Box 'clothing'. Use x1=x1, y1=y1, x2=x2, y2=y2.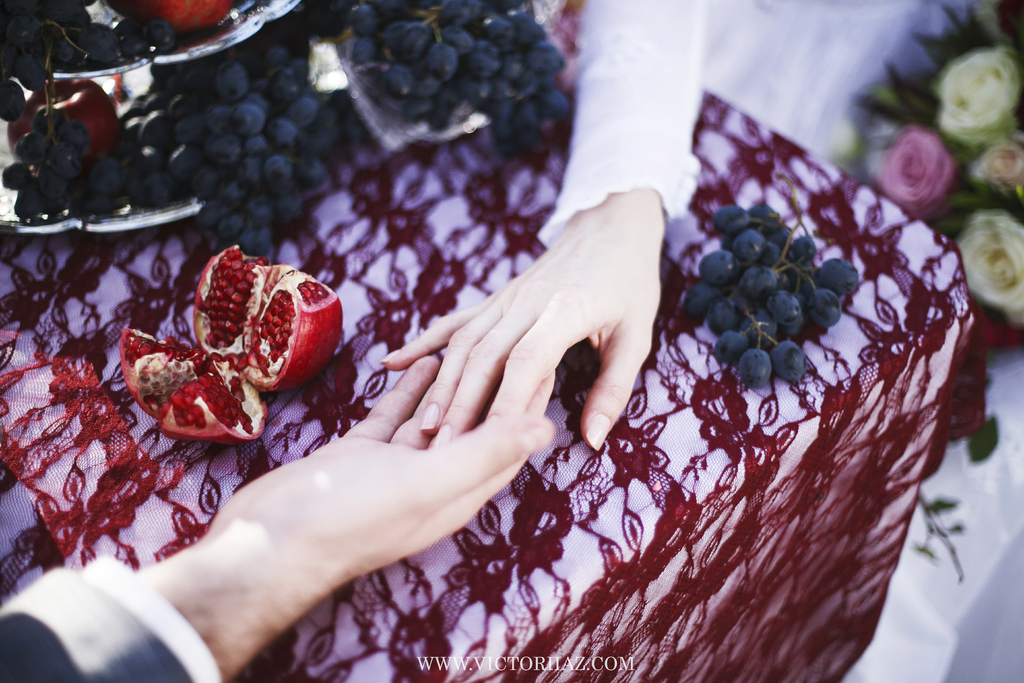
x1=0, y1=554, x2=223, y2=682.
